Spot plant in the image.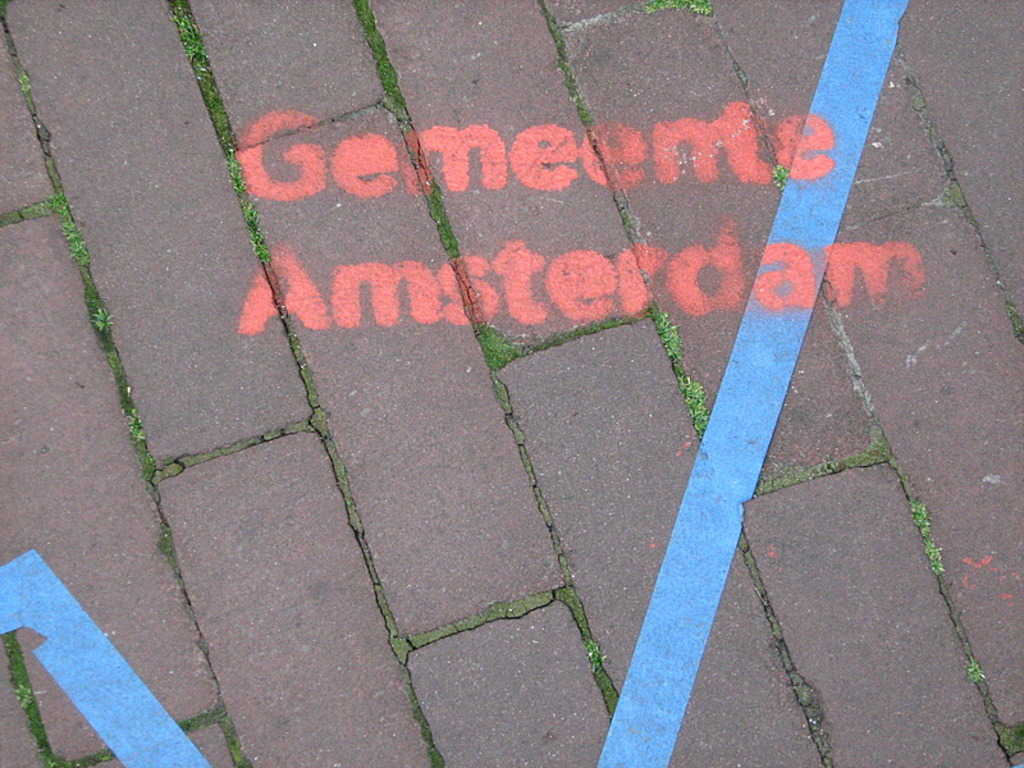
plant found at [123,397,157,477].
